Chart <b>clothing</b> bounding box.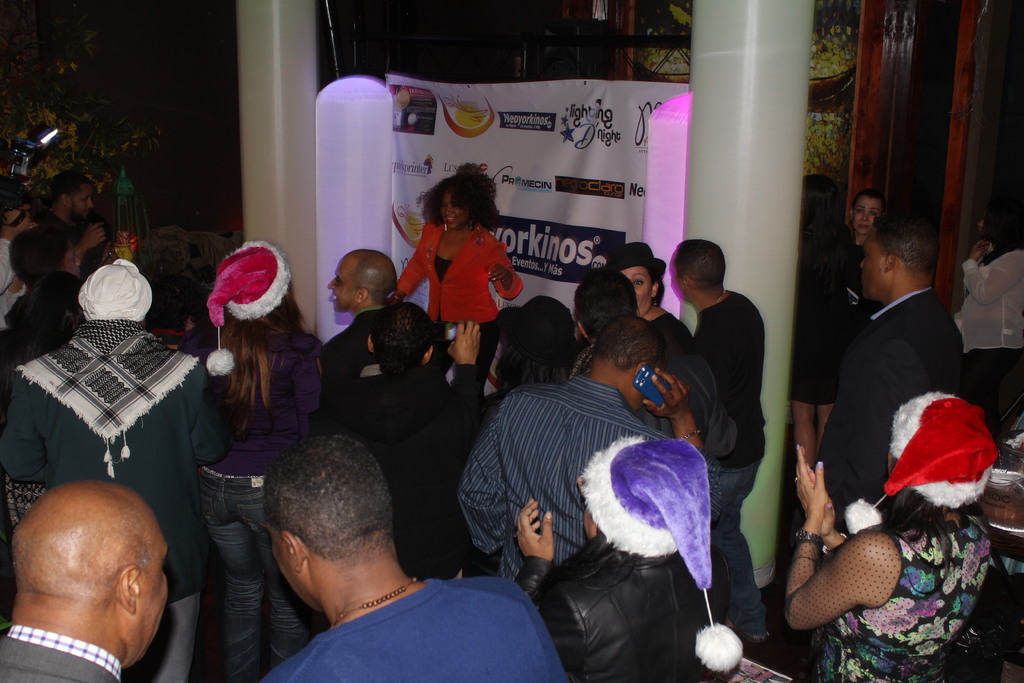
Charted: <region>320, 303, 391, 393</region>.
